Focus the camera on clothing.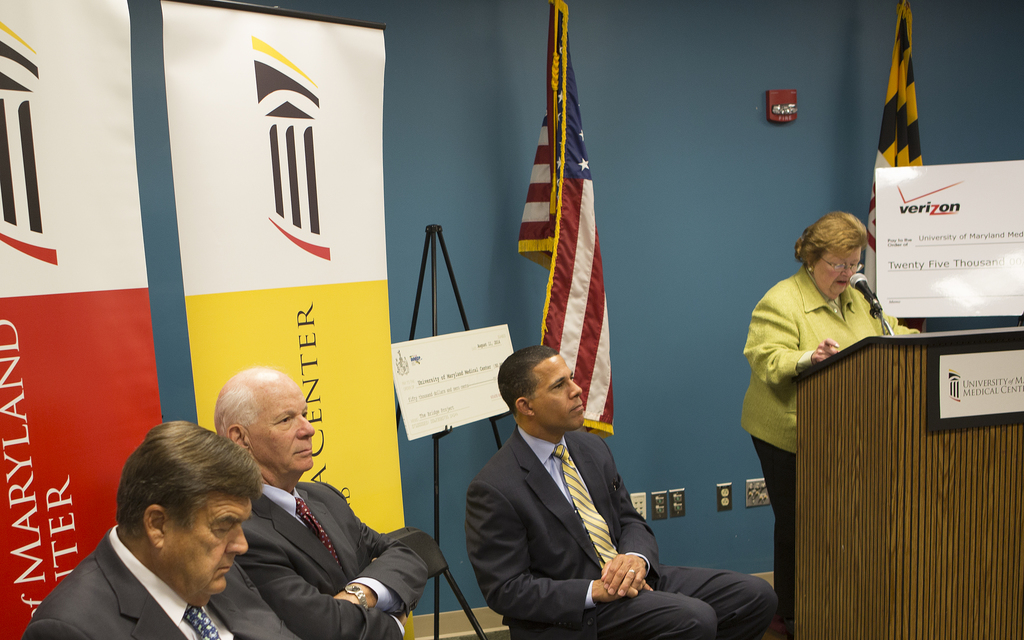
Focus region: BBox(465, 427, 785, 639).
